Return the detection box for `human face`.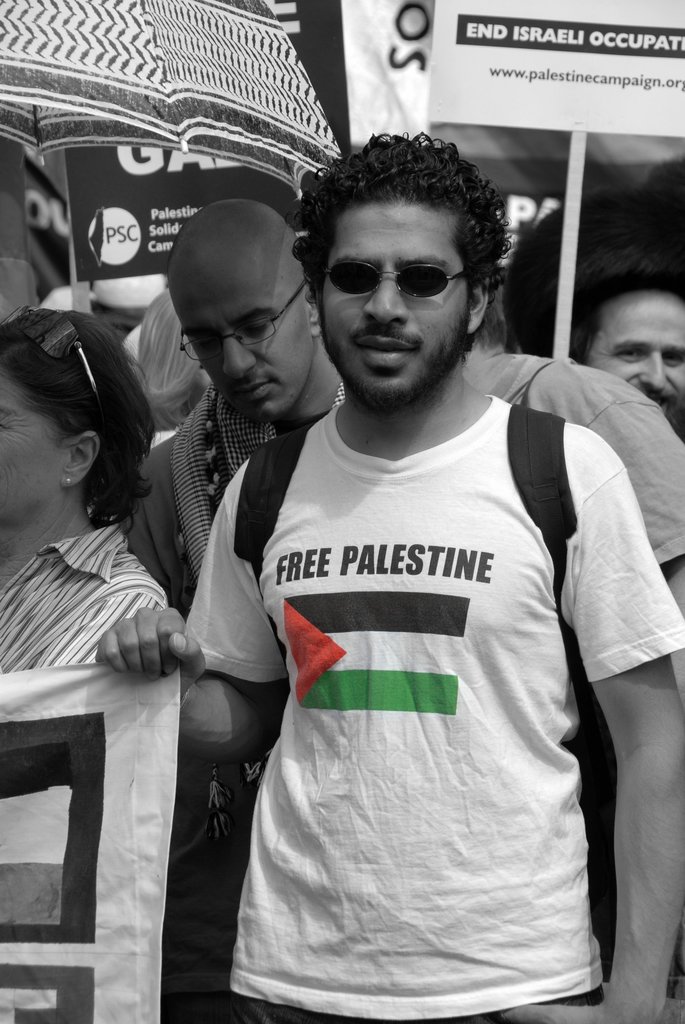
bbox(314, 199, 469, 403).
